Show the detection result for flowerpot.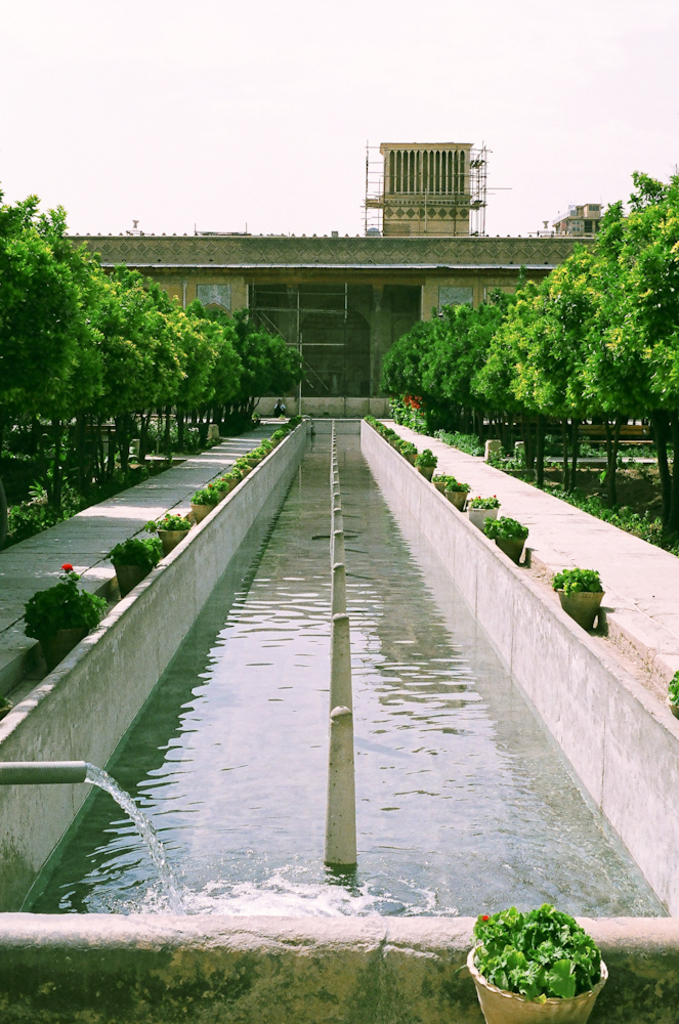
[left=556, top=587, right=602, bottom=631].
